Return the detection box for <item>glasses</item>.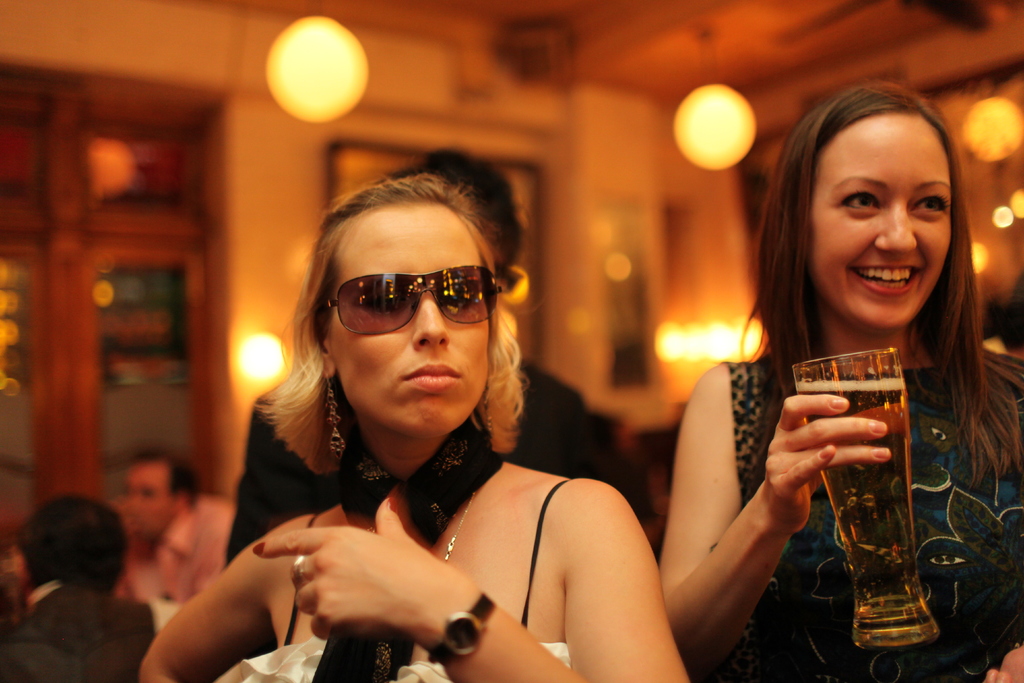
region(323, 261, 511, 339).
